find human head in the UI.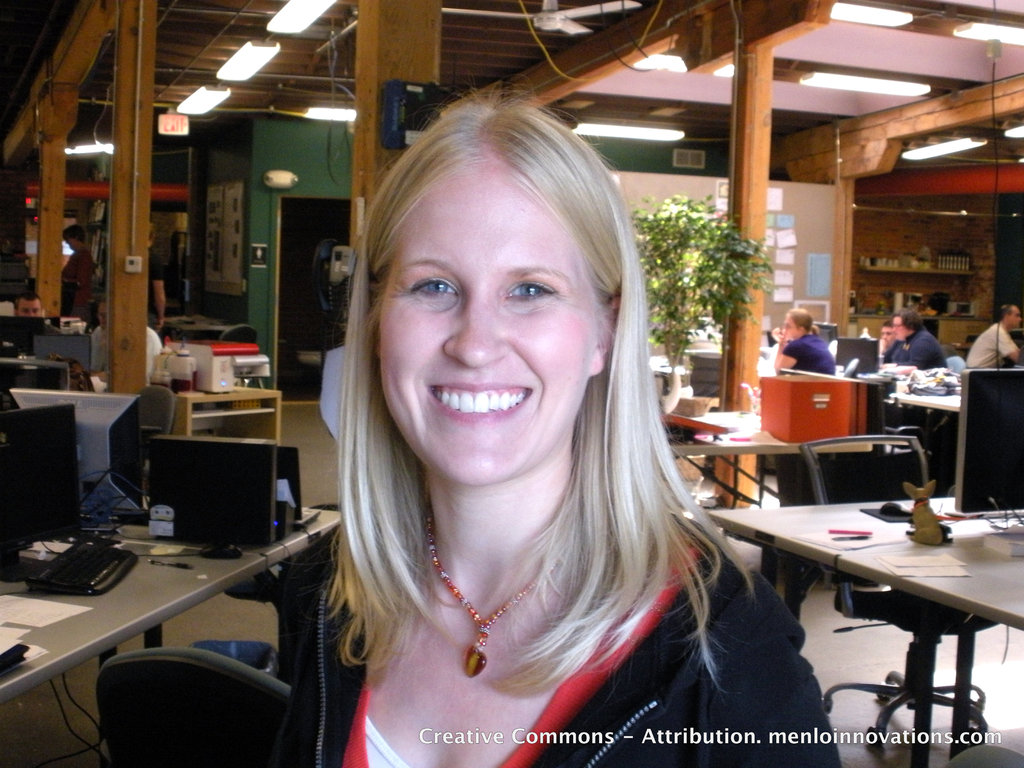
UI element at box=[891, 307, 922, 340].
